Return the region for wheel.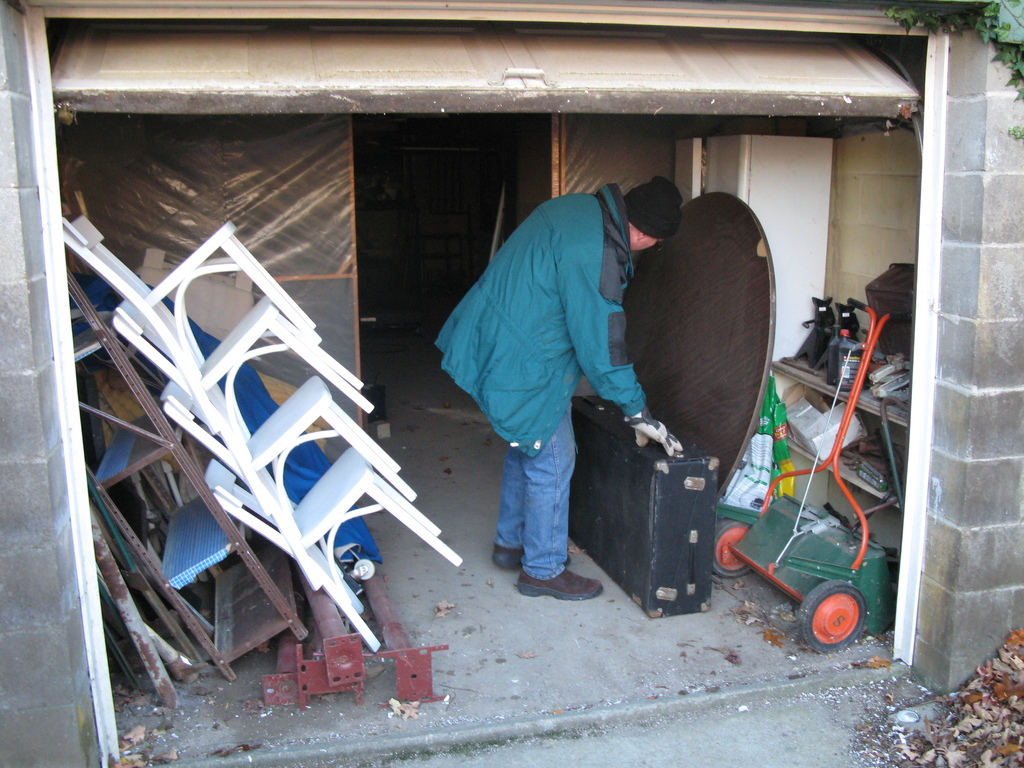
(left=786, top=588, right=884, bottom=655).
